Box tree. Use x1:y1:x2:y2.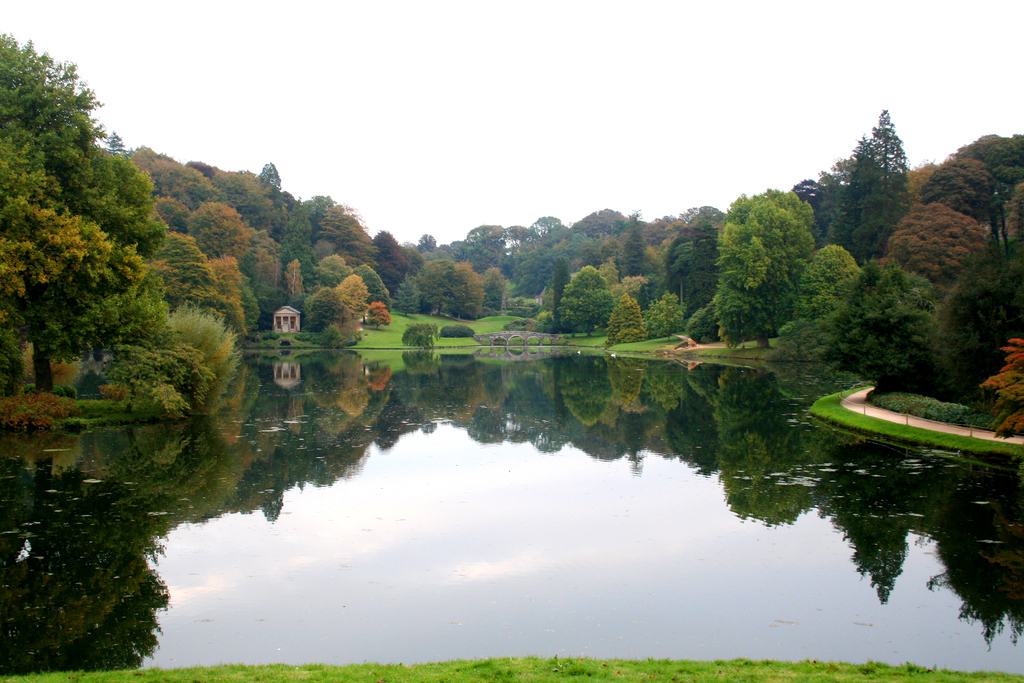
604:292:643:348.
